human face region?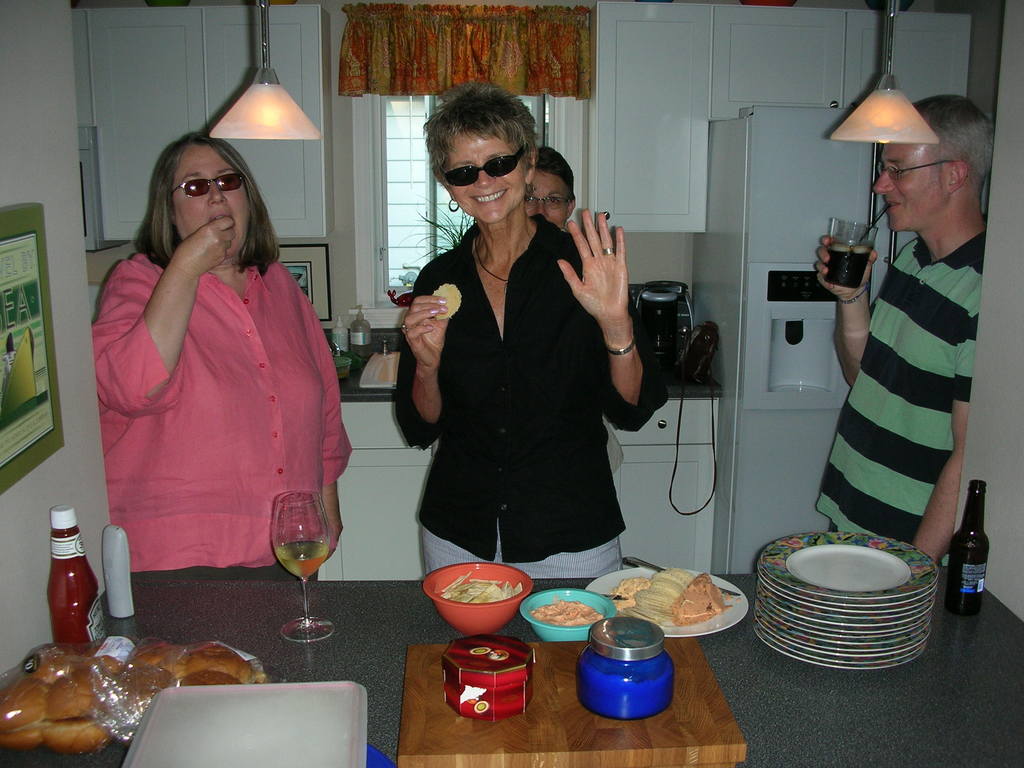
872:142:948:227
